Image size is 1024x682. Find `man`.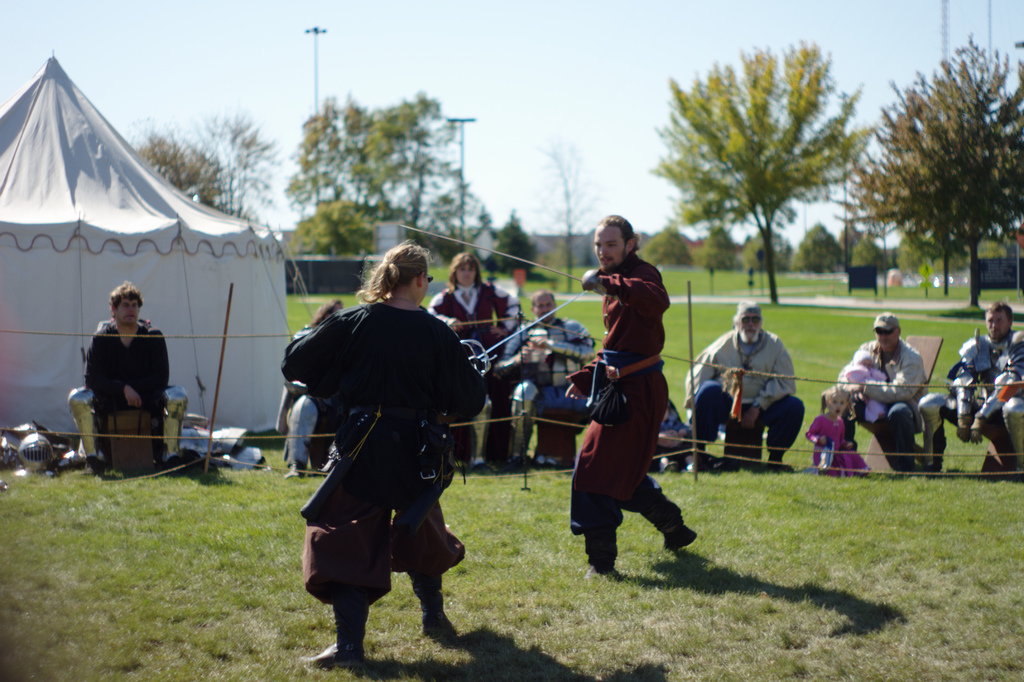
(484,291,594,472).
